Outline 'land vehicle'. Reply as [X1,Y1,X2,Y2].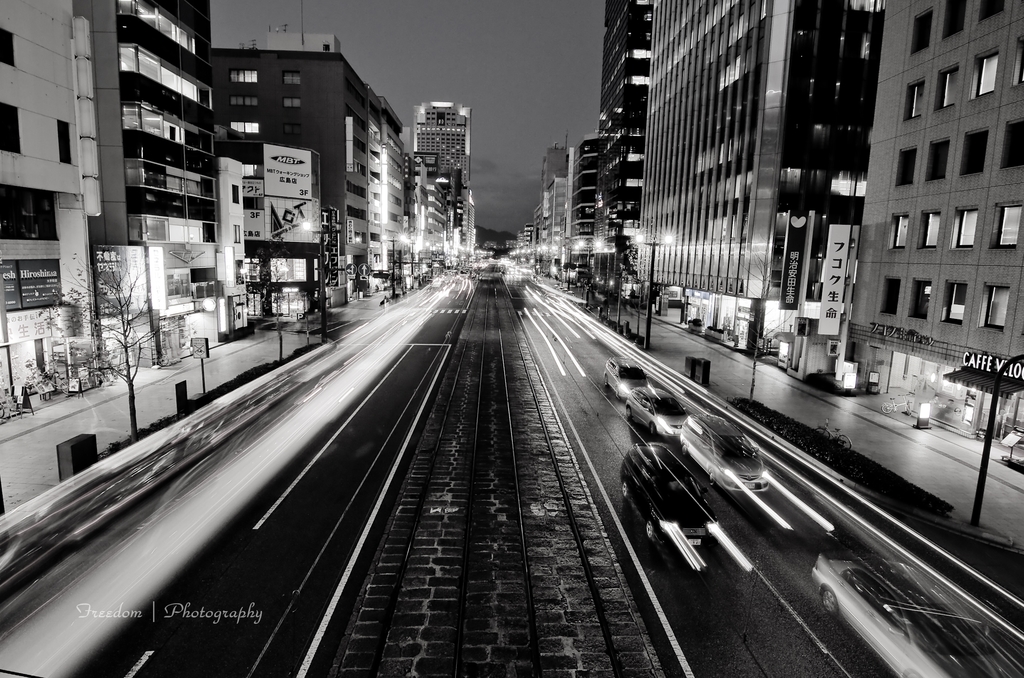
[620,383,691,442].
